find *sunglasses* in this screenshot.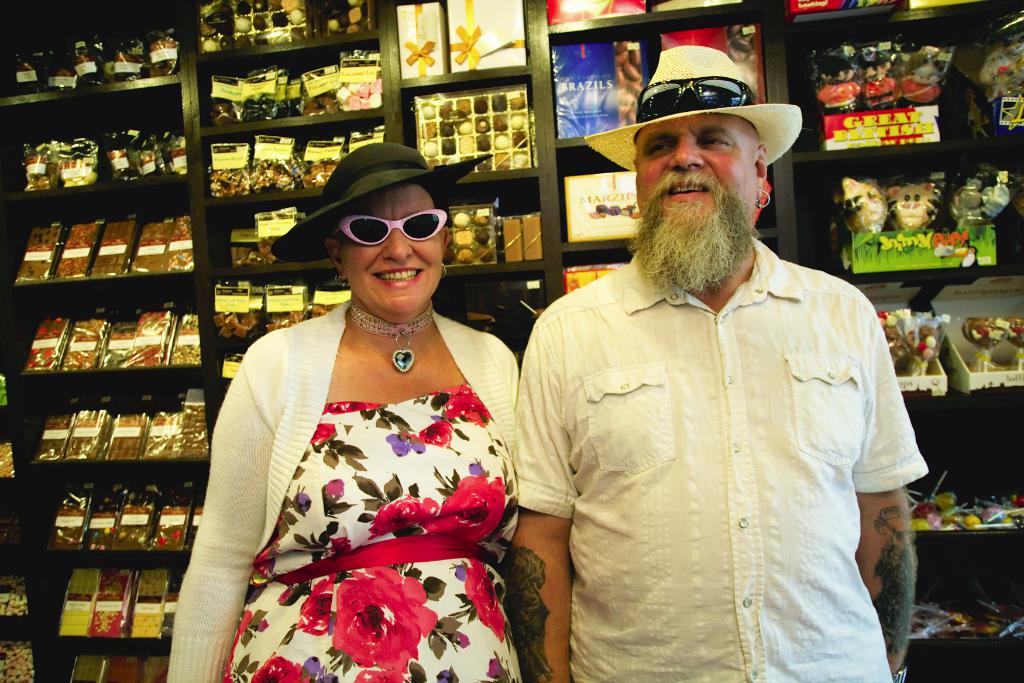
The bounding box for *sunglasses* is <box>629,77,758,126</box>.
